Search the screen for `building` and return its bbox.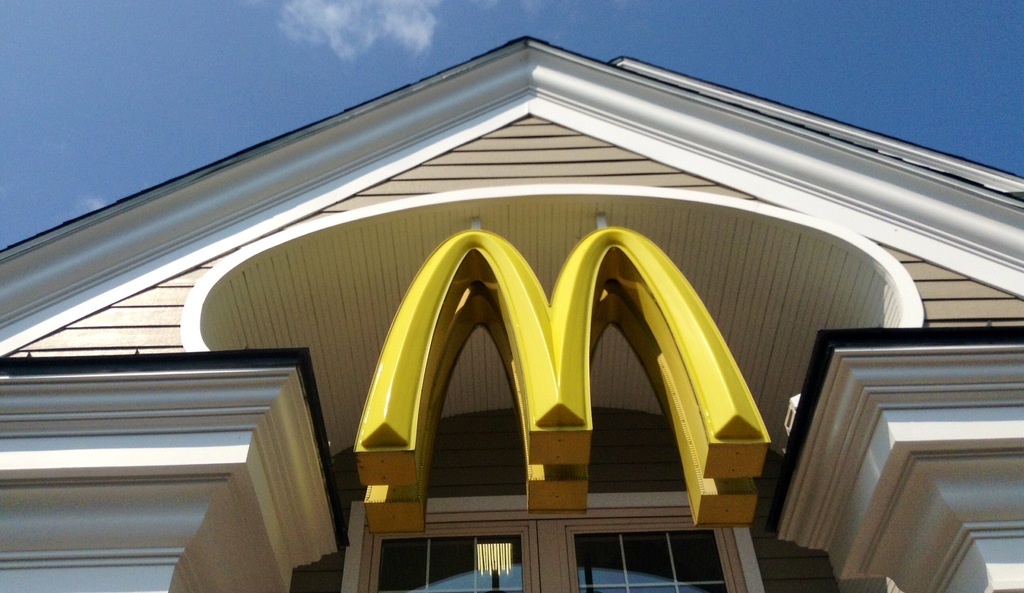
Found: {"left": 0, "top": 30, "right": 1023, "bottom": 592}.
